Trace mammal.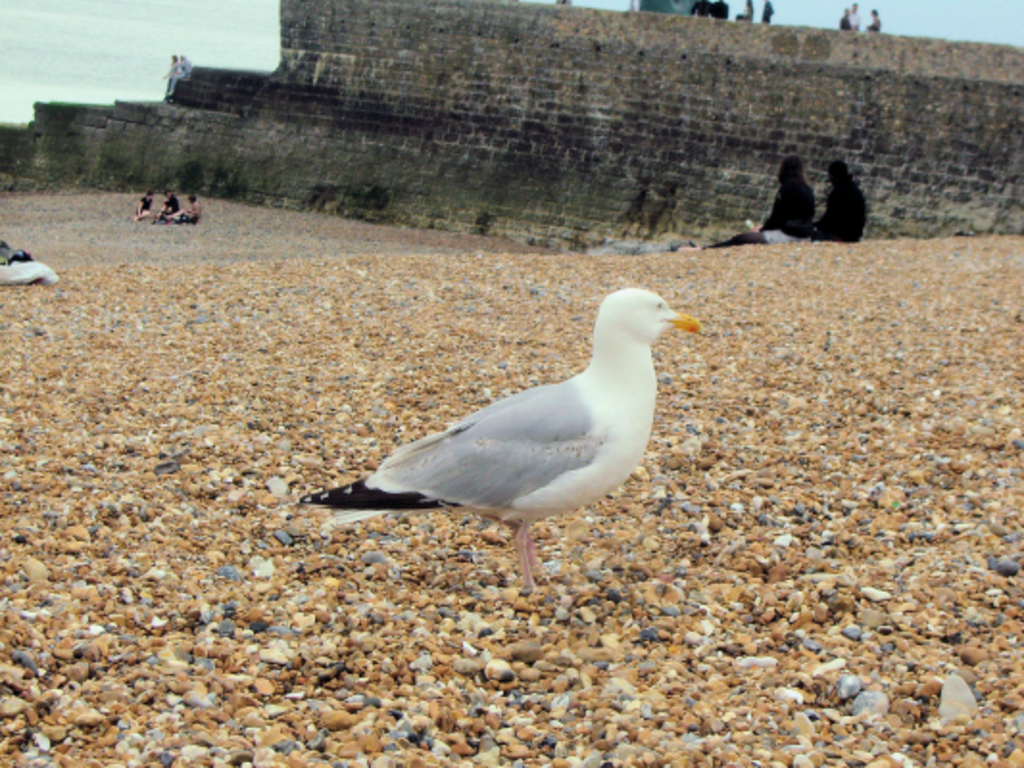
Traced to {"left": 177, "top": 52, "right": 194, "bottom": 77}.
